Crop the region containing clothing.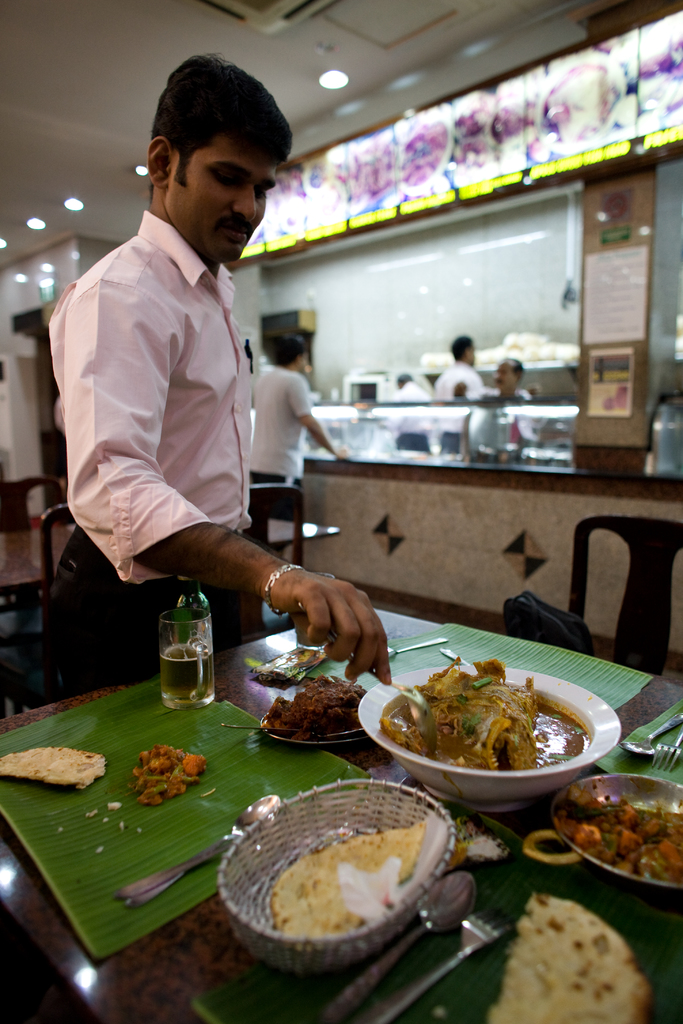
Crop region: bbox=[247, 364, 313, 550].
